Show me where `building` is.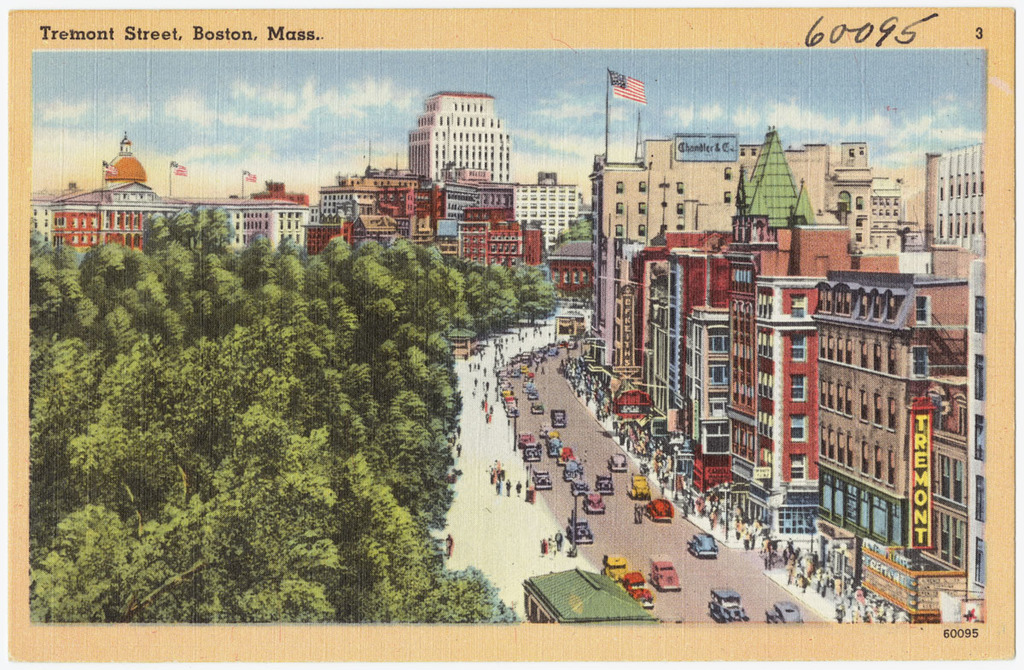
`building` is at <bbox>941, 146, 988, 254</bbox>.
